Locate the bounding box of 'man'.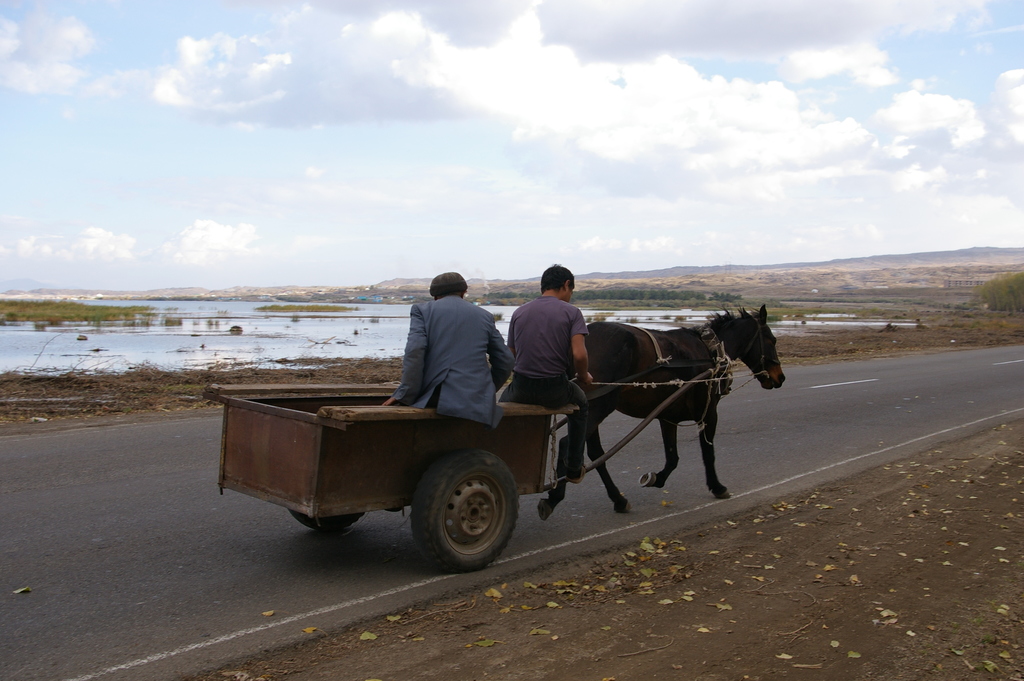
Bounding box: box(393, 272, 516, 430).
